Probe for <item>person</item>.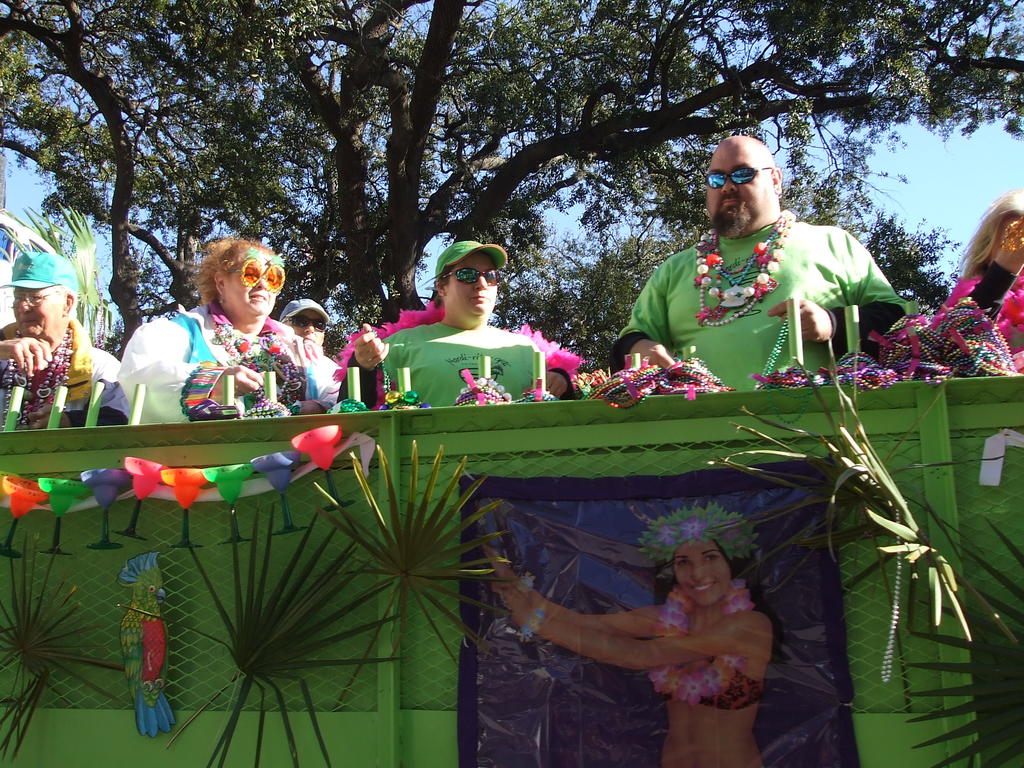
Probe result: [612, 143, 887, 412].
